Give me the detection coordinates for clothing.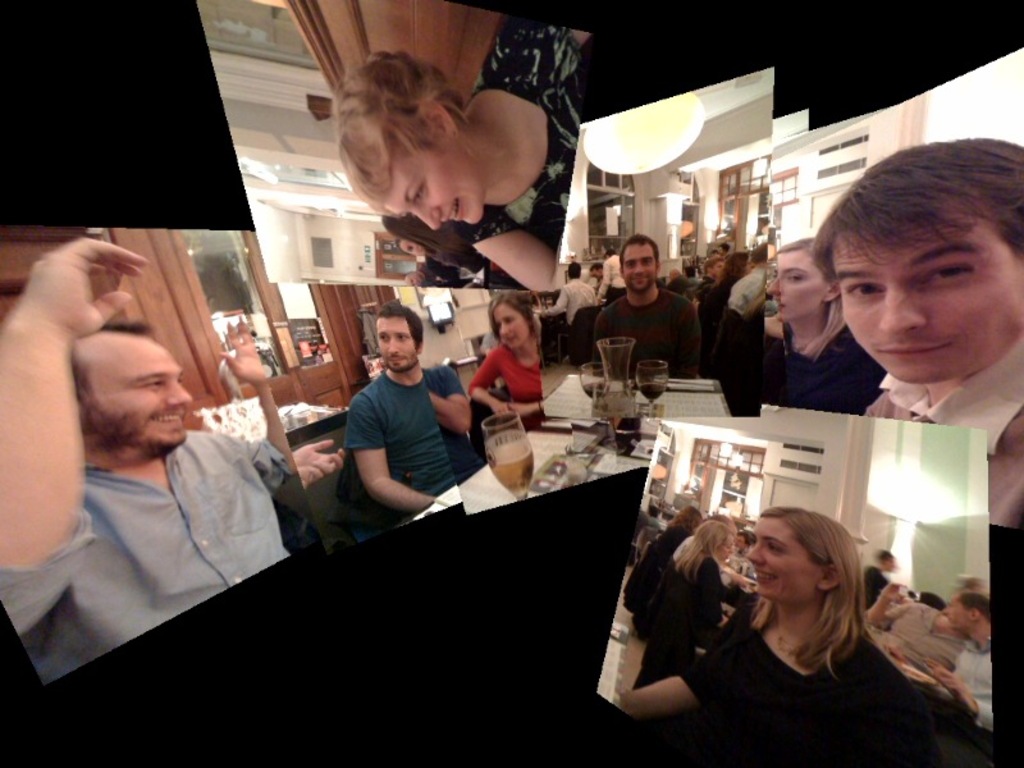
bbox(744, 312, 887, 424).
